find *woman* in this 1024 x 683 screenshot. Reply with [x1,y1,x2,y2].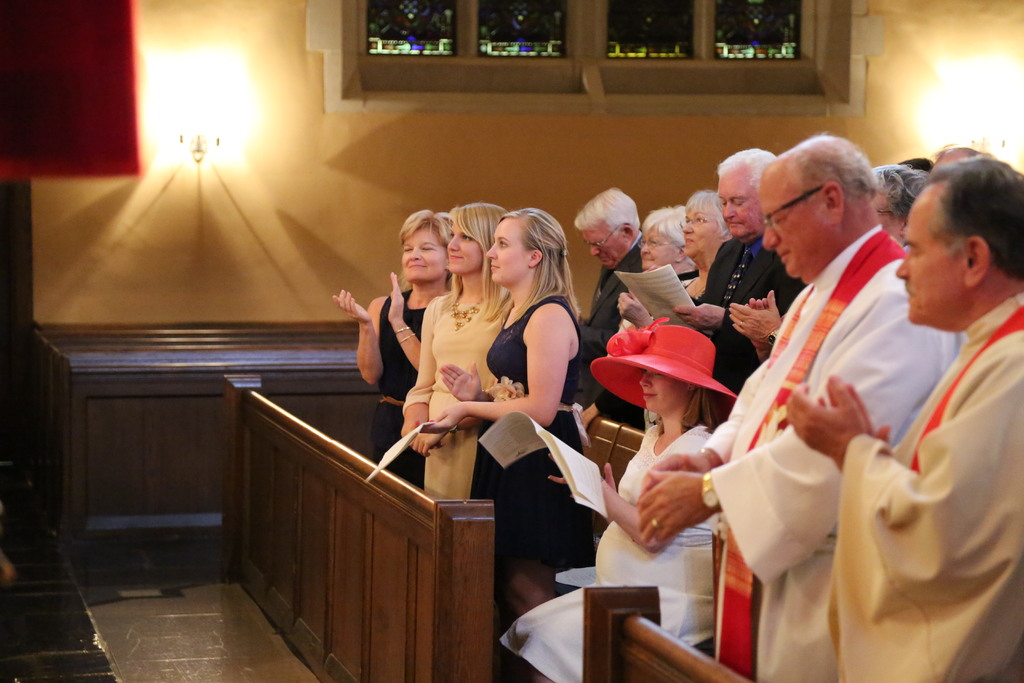
[675,183,735,306].
